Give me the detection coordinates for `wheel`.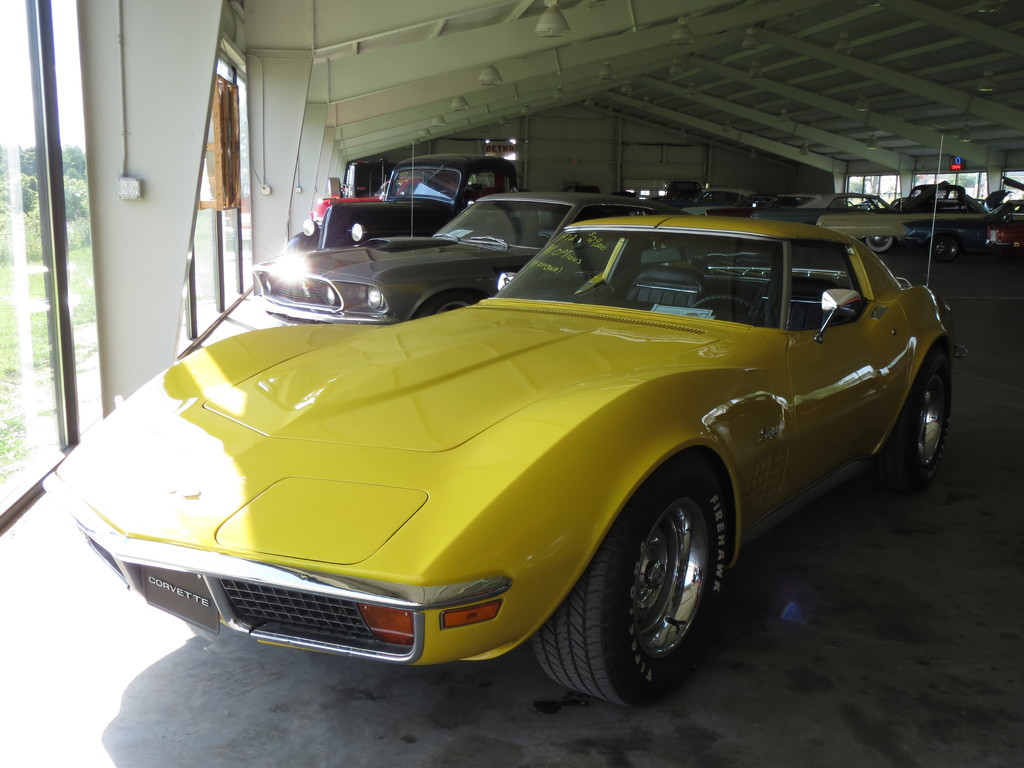
(410, 293, 479, 321).
